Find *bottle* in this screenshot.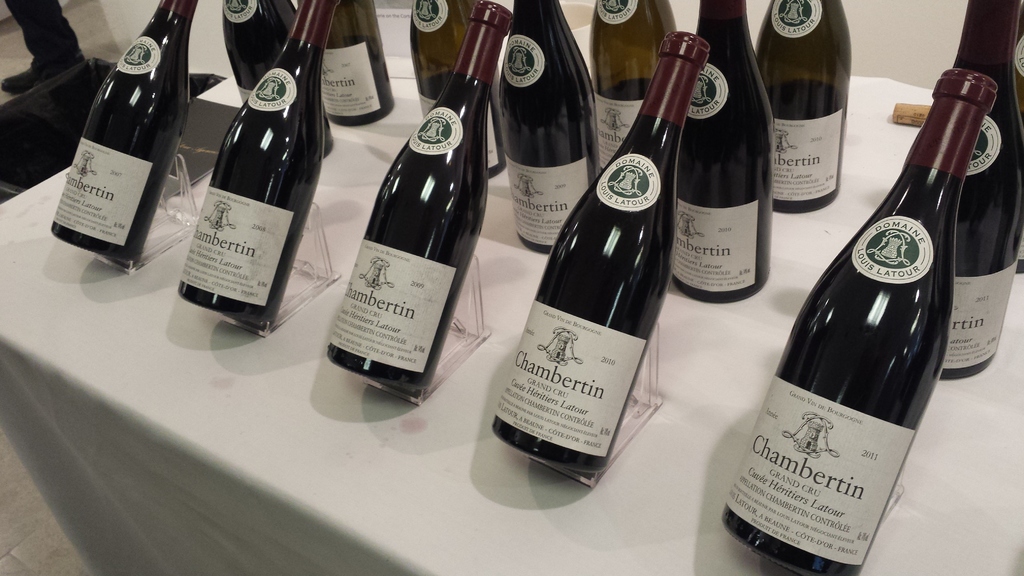
The bounding box for *bottle* is (176,3,336,328).
